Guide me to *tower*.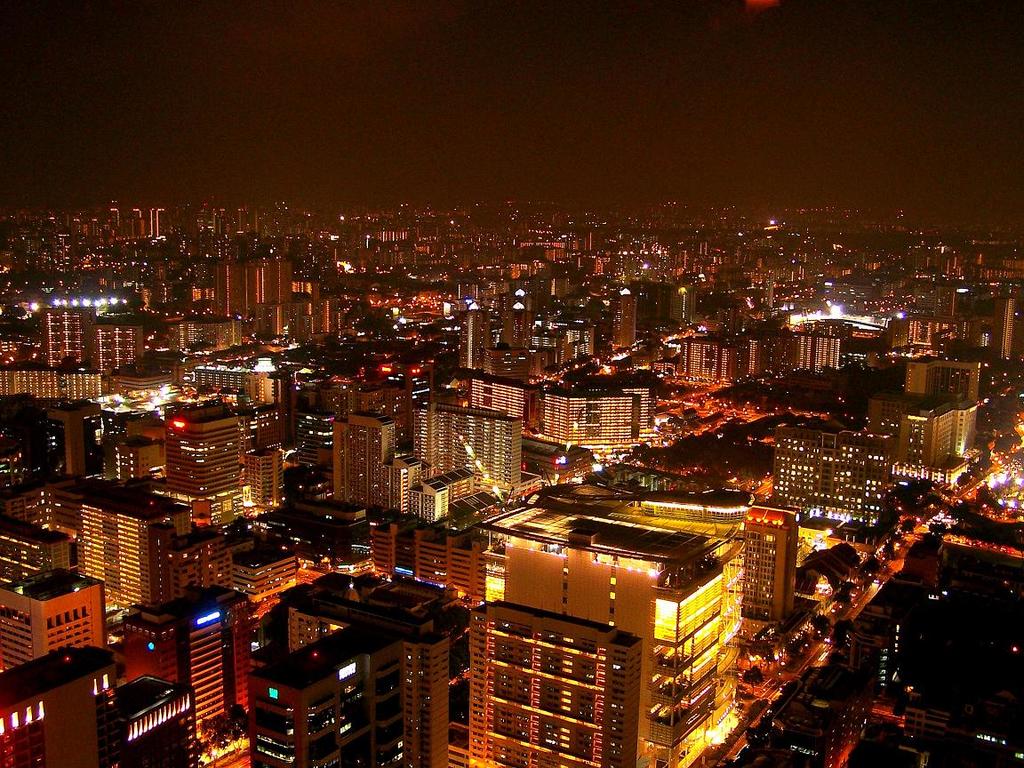
Guidance: <bbox>413, 395, 529, 497</bbox>.
